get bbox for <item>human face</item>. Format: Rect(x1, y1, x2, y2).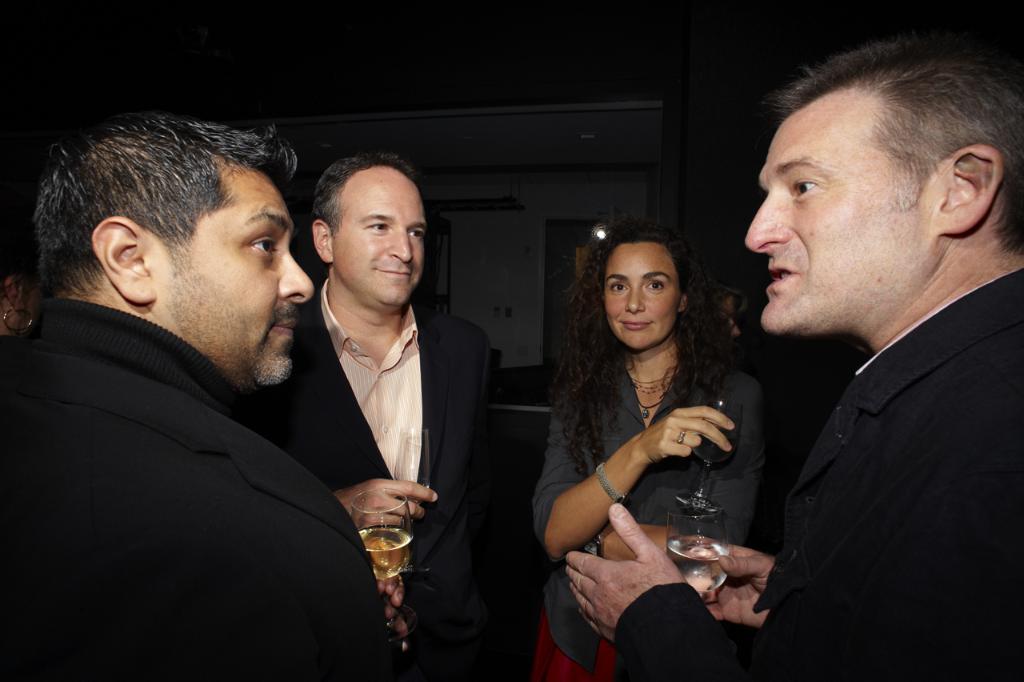
Rect(167, 167, 316, 384).
